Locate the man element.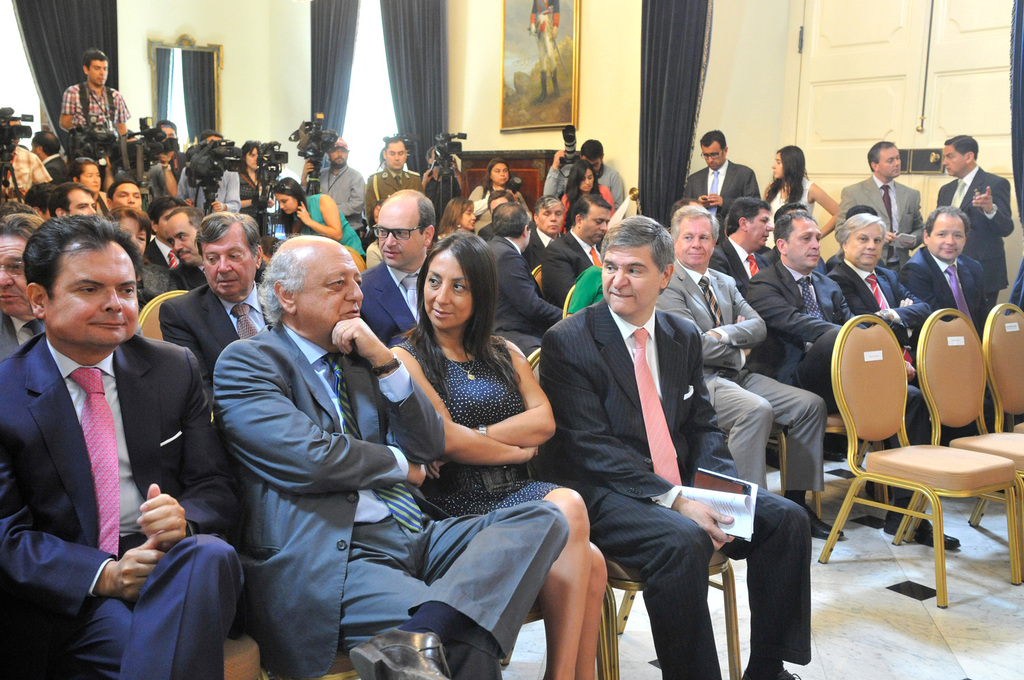
Element bbox: BBox(680, 127, 763, 249).
